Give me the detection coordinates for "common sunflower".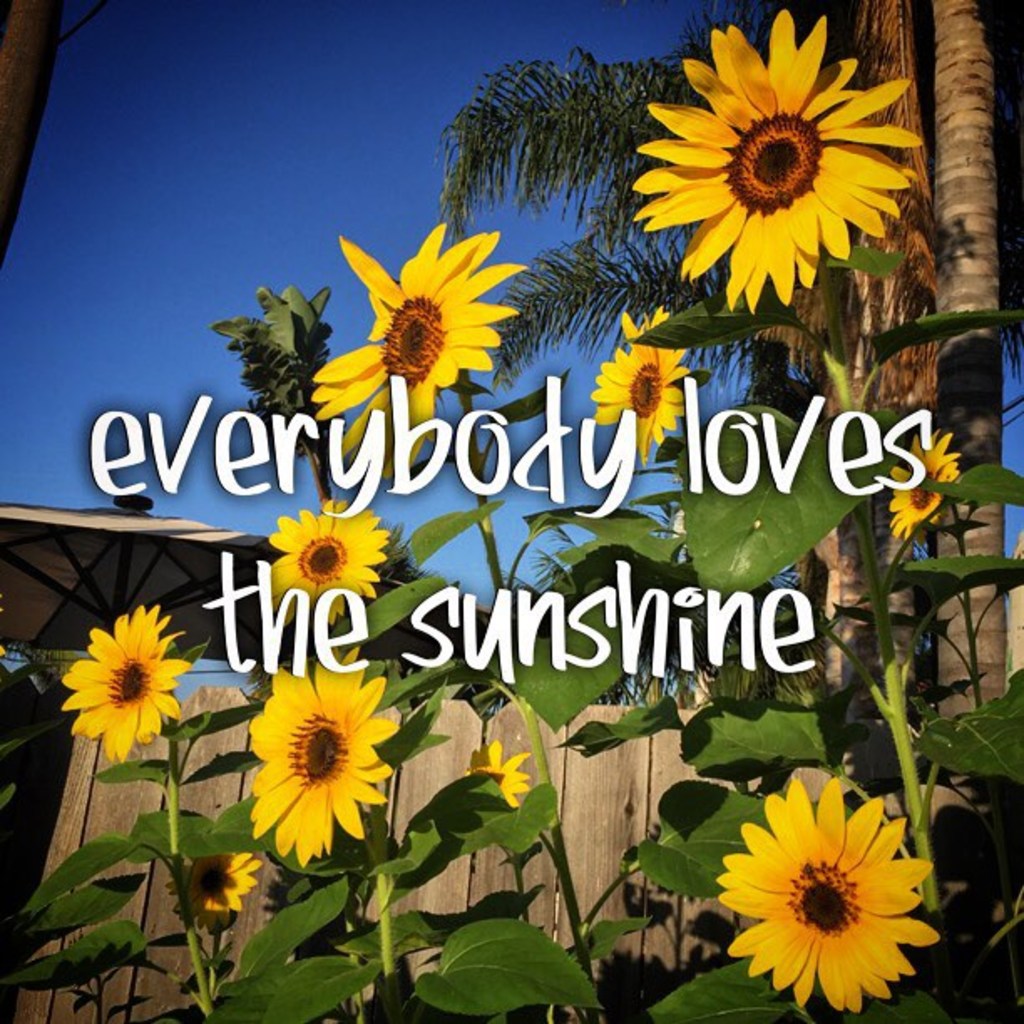
<region>264, 502, 392, 626</region>.
